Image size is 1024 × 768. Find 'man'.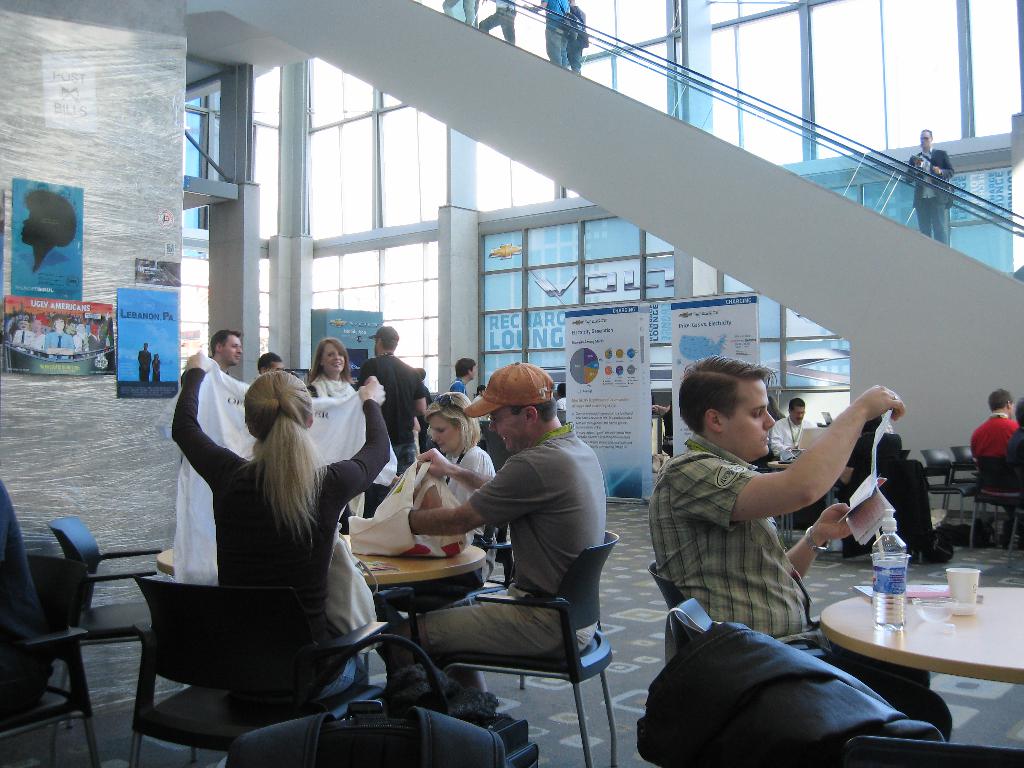
BBox(769, 397, 816, 463).
